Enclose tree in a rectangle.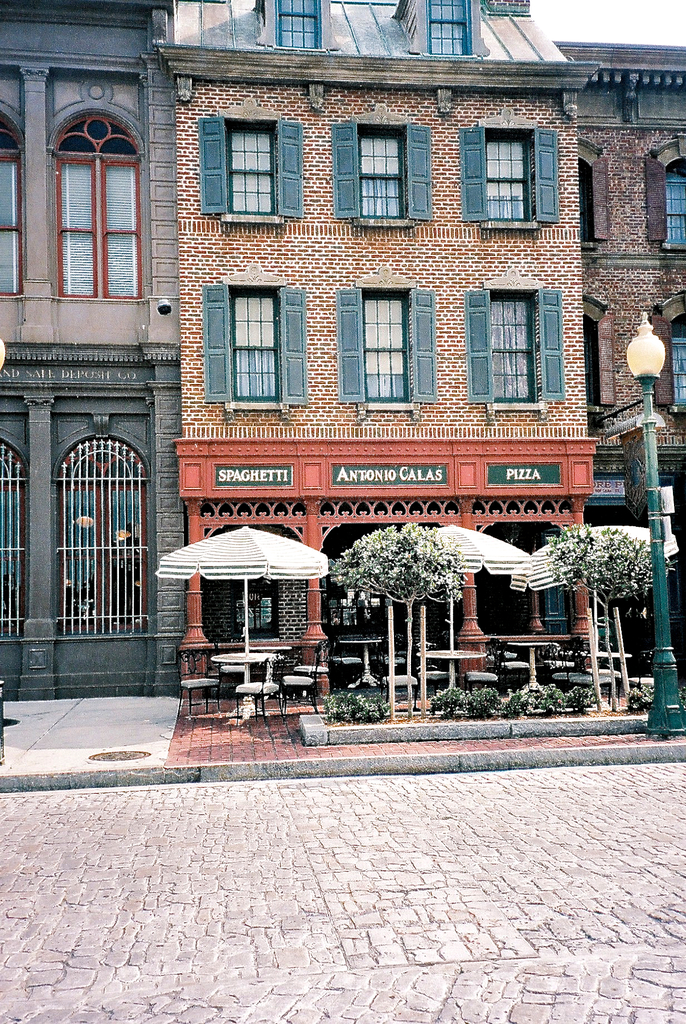
x1=551 y1=515 x2=664 y2=717.
